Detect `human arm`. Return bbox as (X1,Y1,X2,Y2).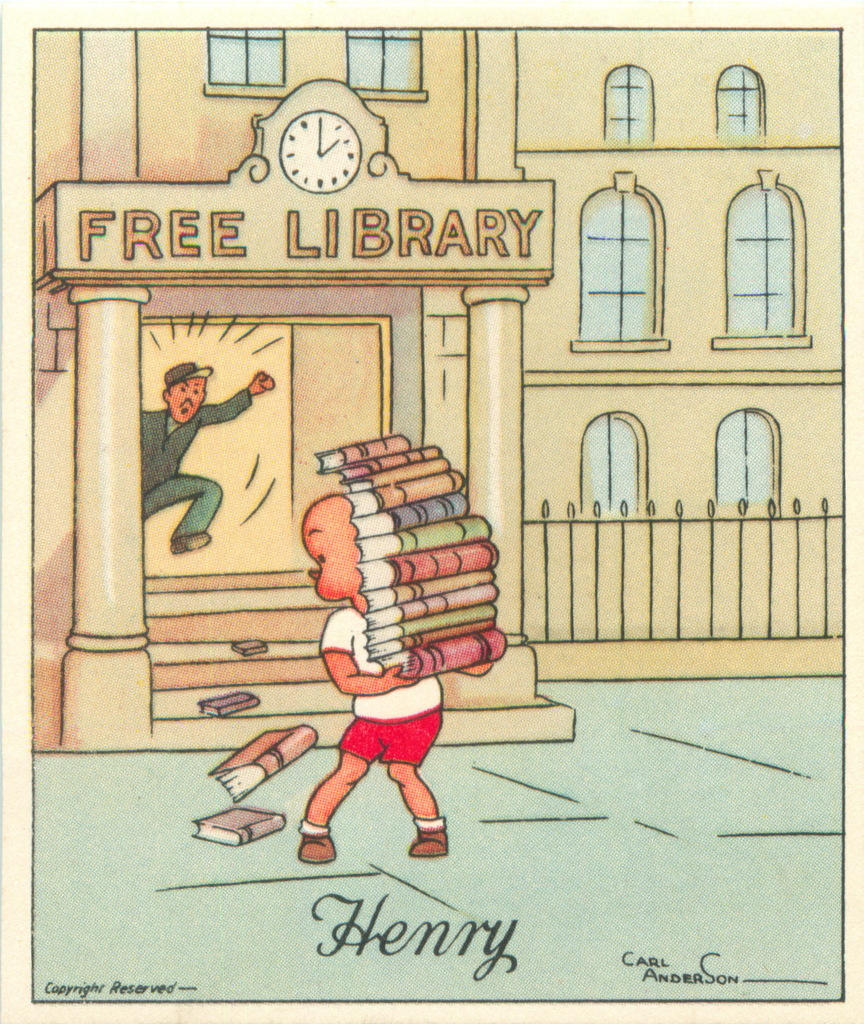
(195,373,284,426).
